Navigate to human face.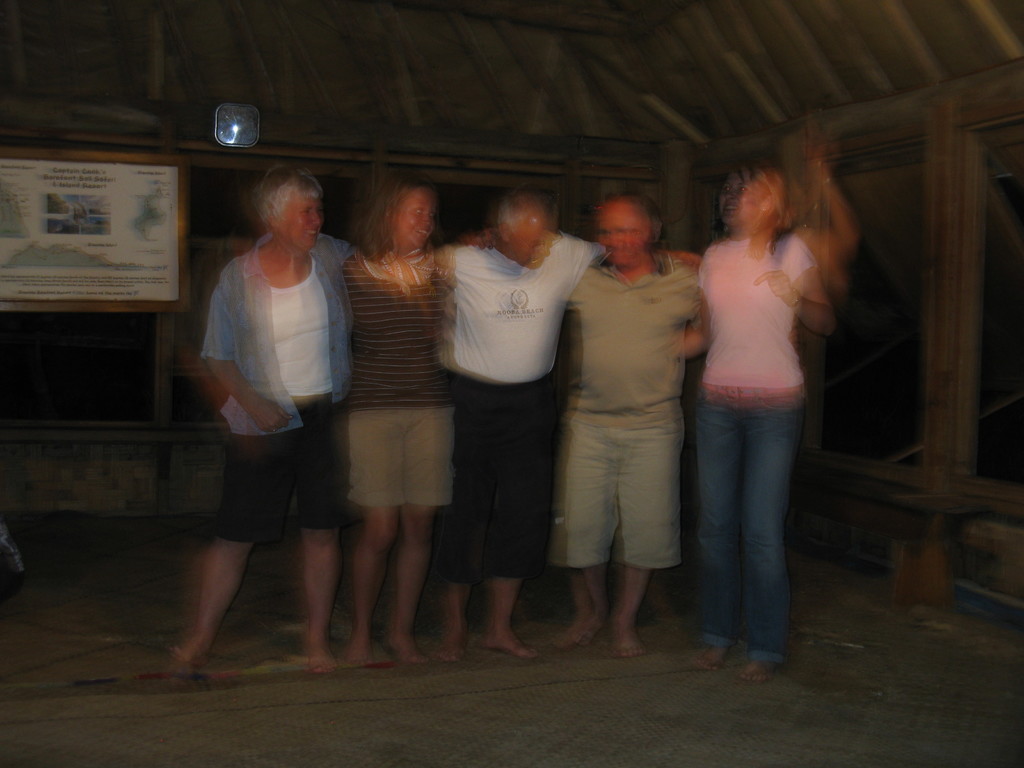
Navigation target: BBox(737, 176, 773, 223).
